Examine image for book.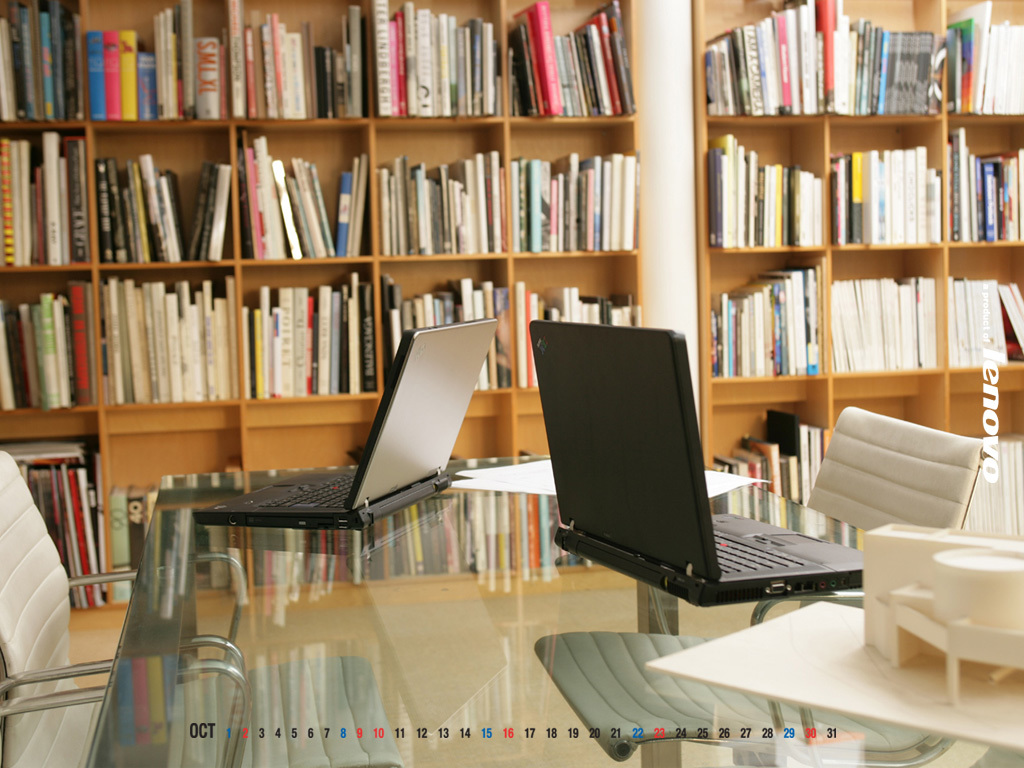
Examination result: {"x1": 107, "y1": 482, "x2": 130, "y2": 613}.
